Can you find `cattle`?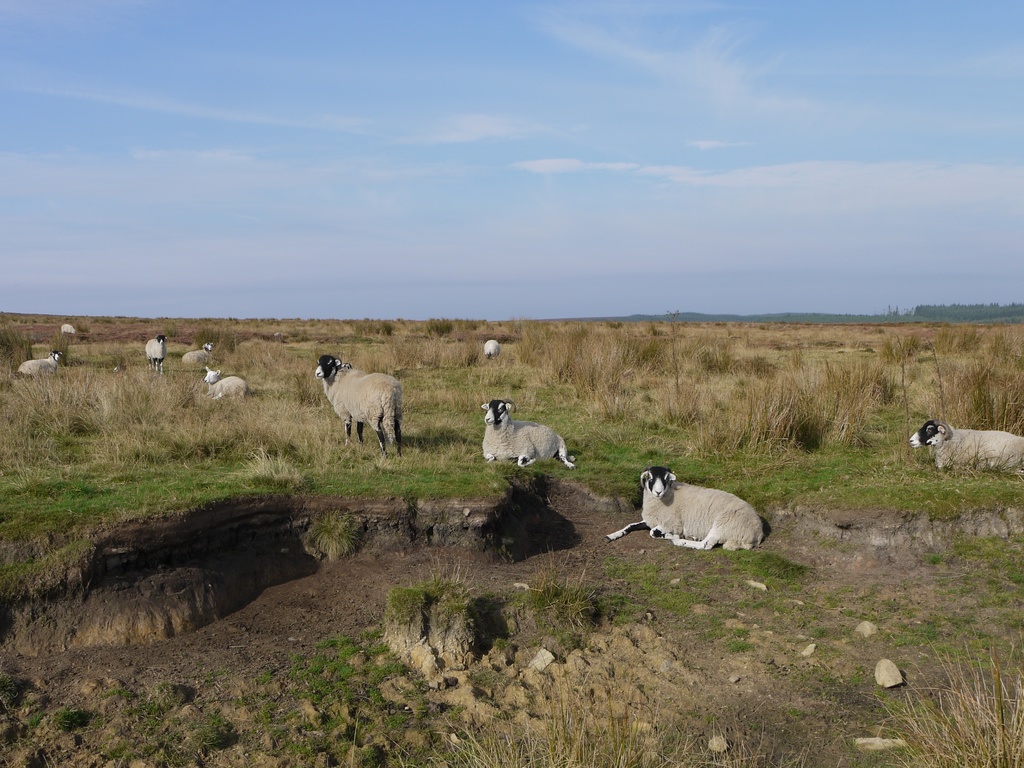
Yes, bounding box: BBox(205, 368, 247, 401).
